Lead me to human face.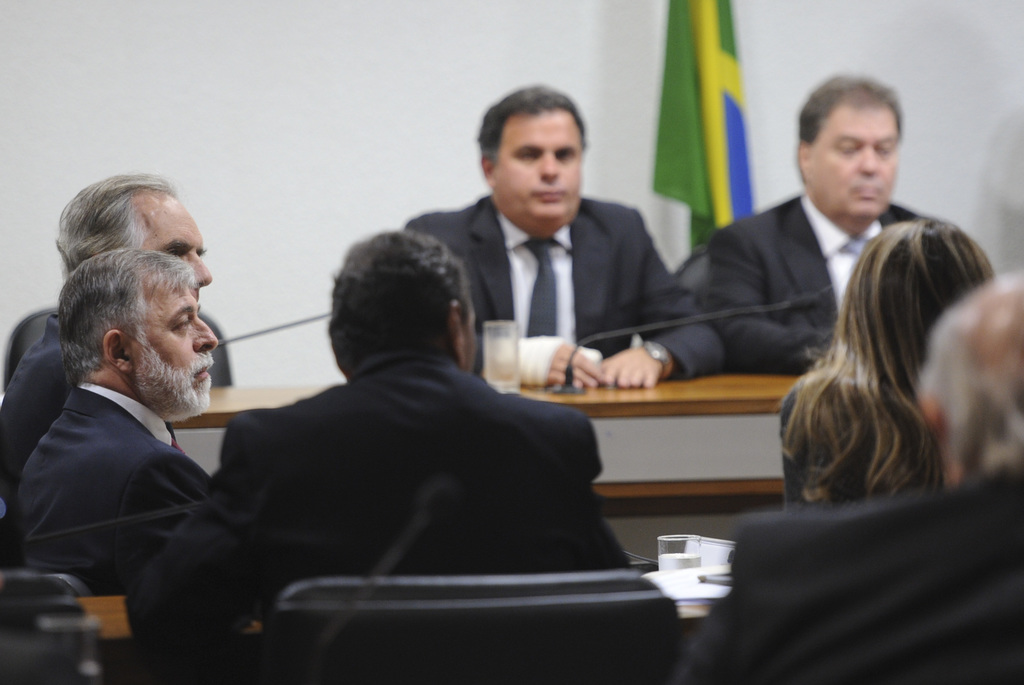
Lead to <region>807, 108, 902, 223</region>.
